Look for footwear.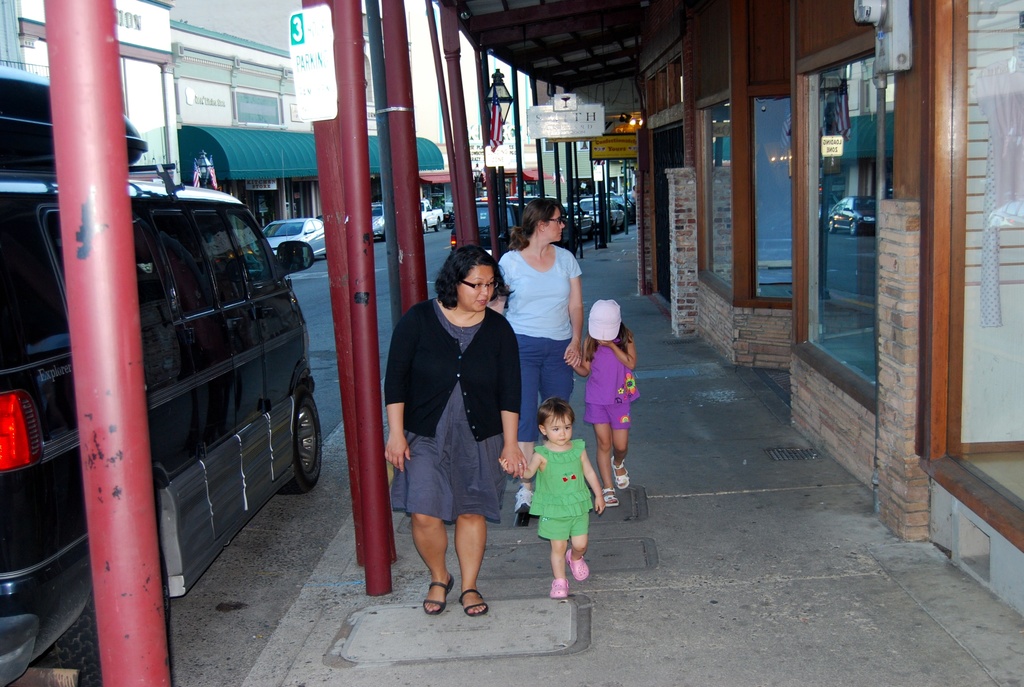
Found: 565, 548, 589, 580.
